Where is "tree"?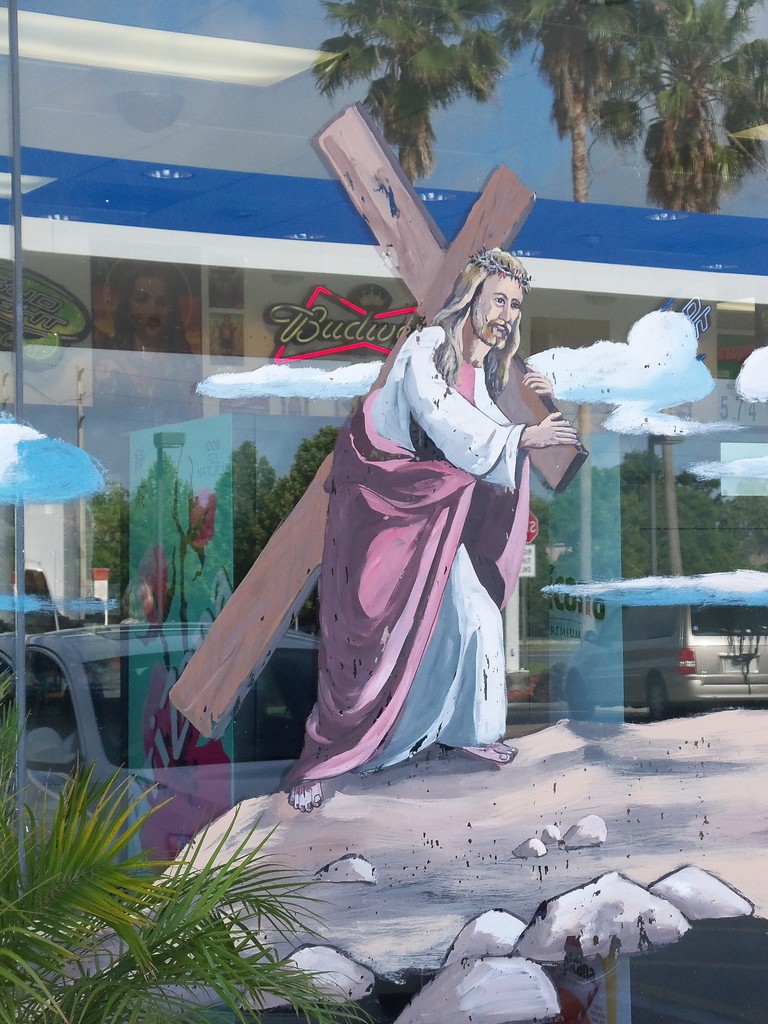
detection(314, 0, 767, 198).
